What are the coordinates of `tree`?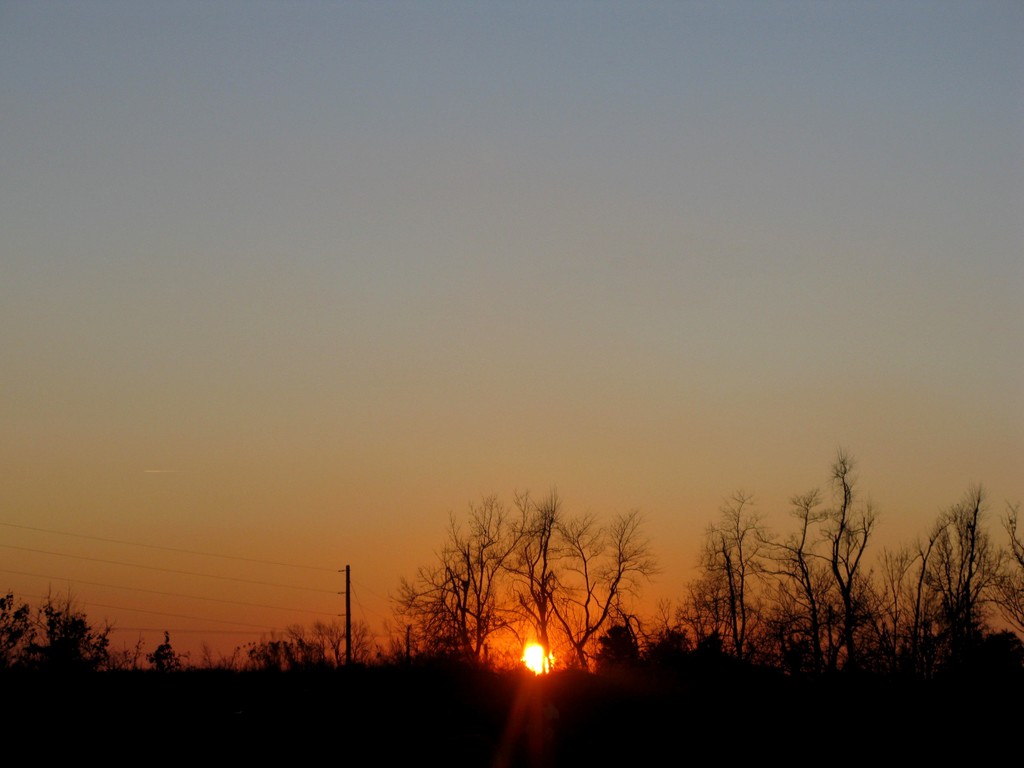
0/591/27/666.
